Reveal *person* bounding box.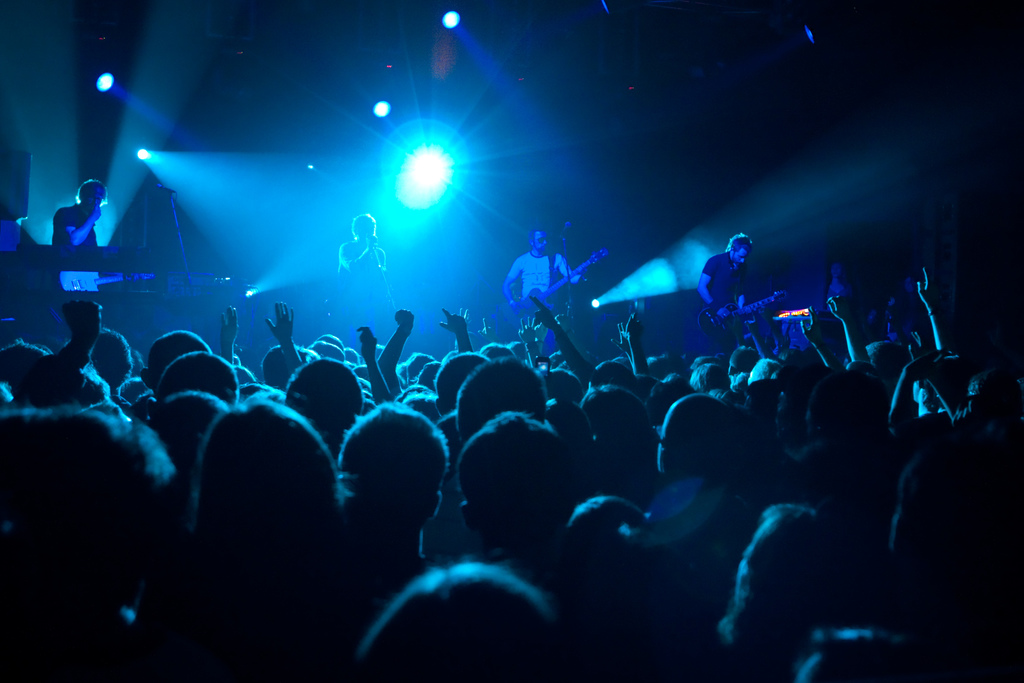
Revealed: <box>701,231,755,352</box>.
